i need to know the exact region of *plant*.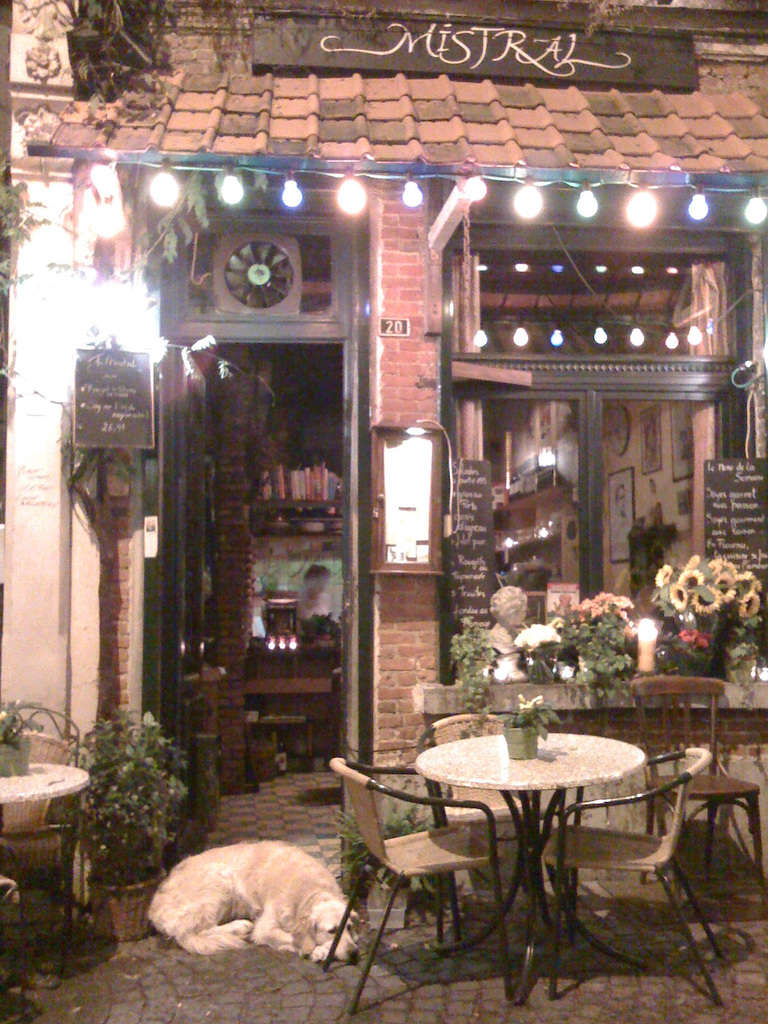
Region: {"left": 1, "top": 700, "right": 50, "bottom": 744}.
